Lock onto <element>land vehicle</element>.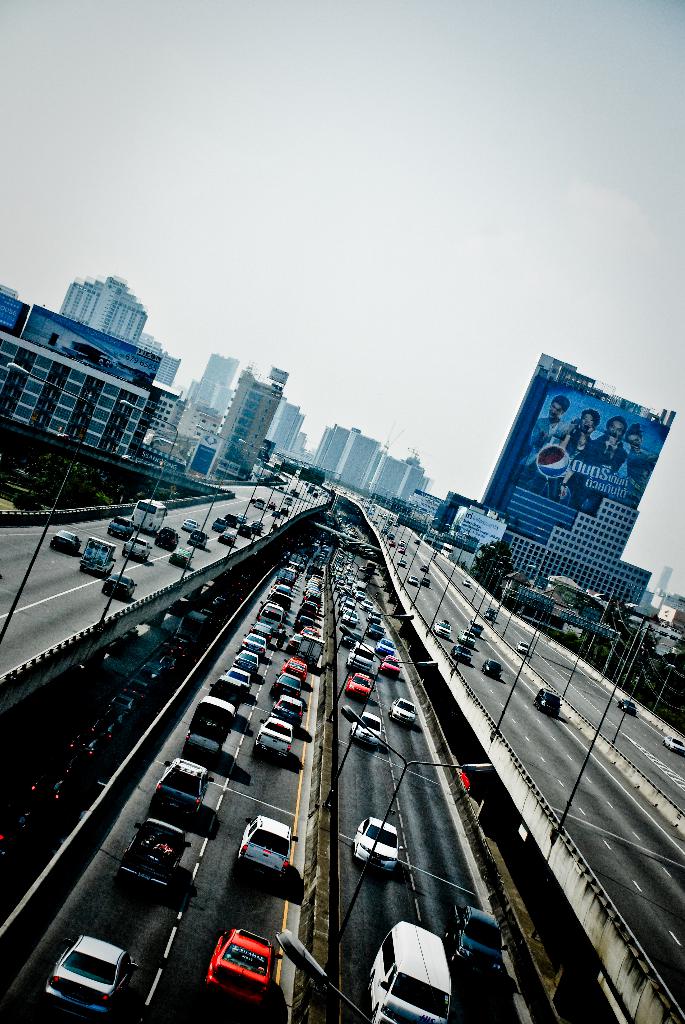
Locked: box=[223, 674, 248, 691].
